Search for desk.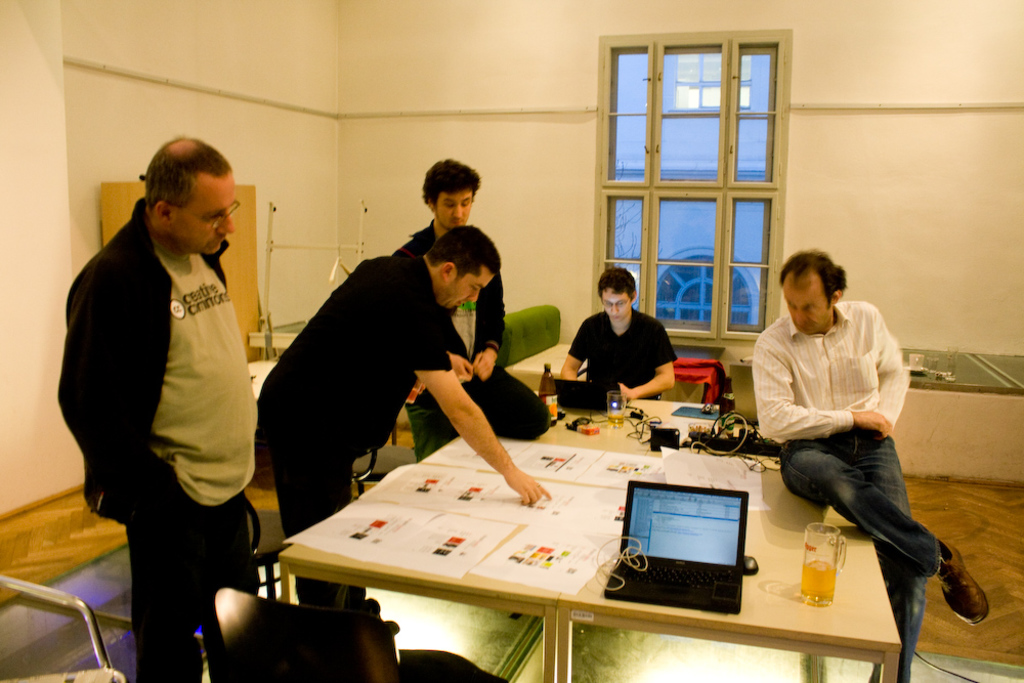
Found at <bbox>265, 412, 871, 664</bbox>.
